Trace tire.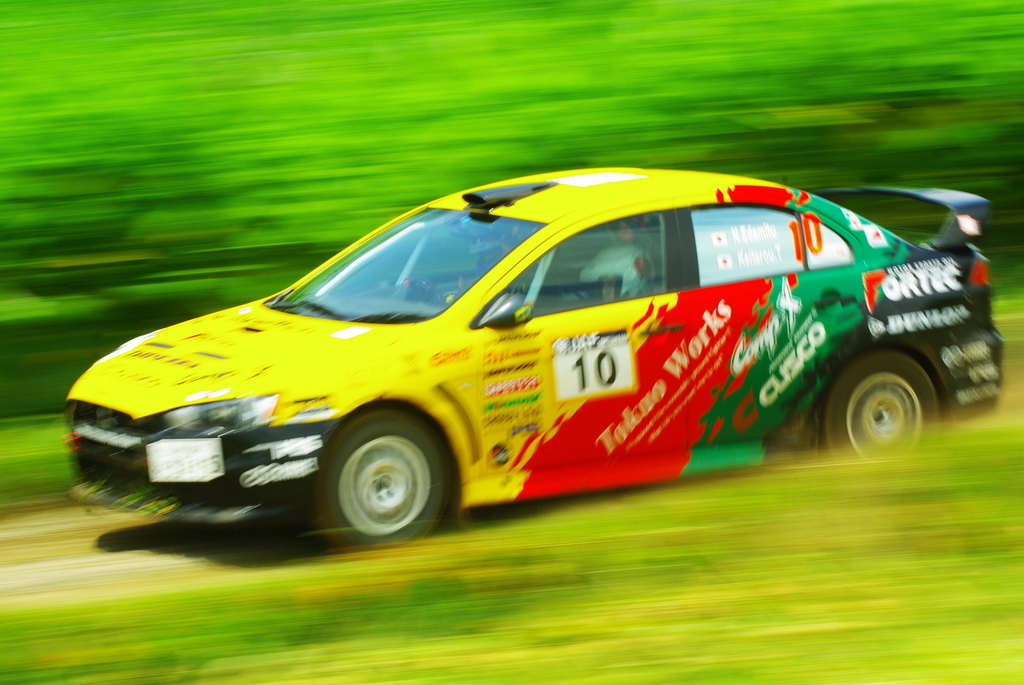
Traced to <region>820, 350, 938, 466</region>.
